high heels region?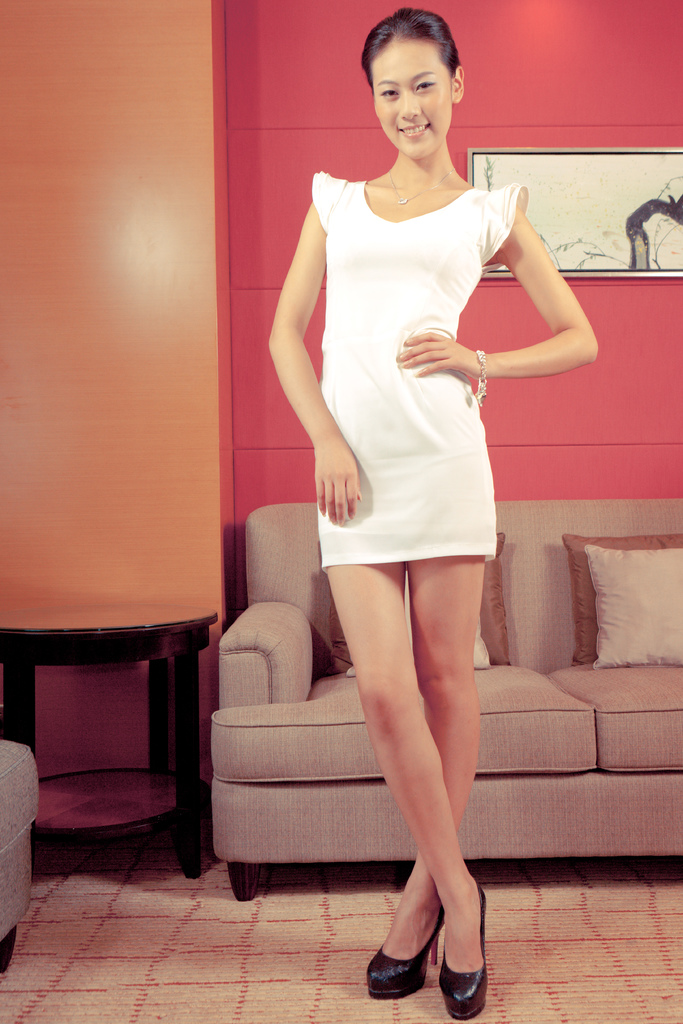
(left=365, top=898, right=446, bottom=998)
